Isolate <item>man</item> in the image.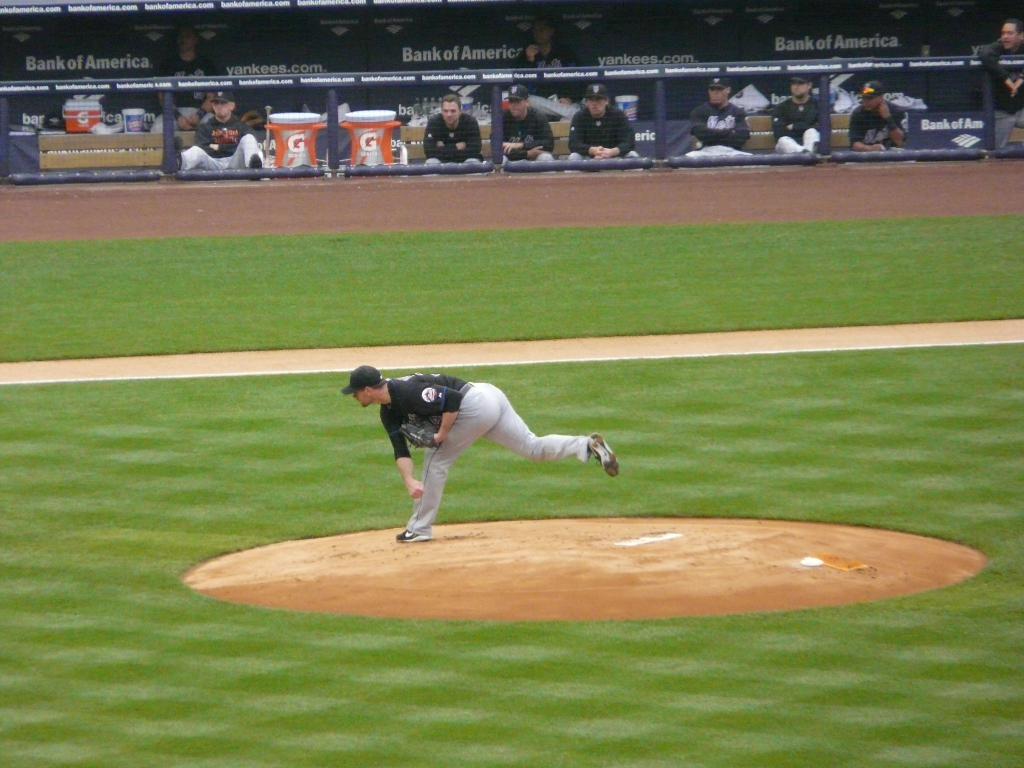
Isolated region: (849,79,910,153).
